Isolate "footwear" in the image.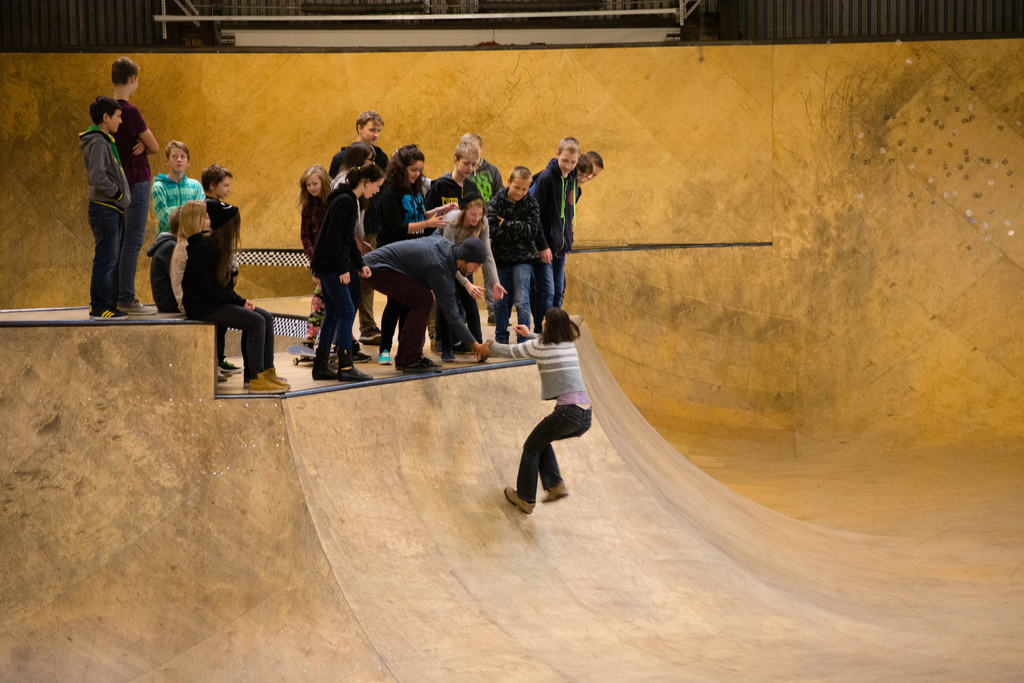
Isolated region: region(392, 353, 435, 372).
